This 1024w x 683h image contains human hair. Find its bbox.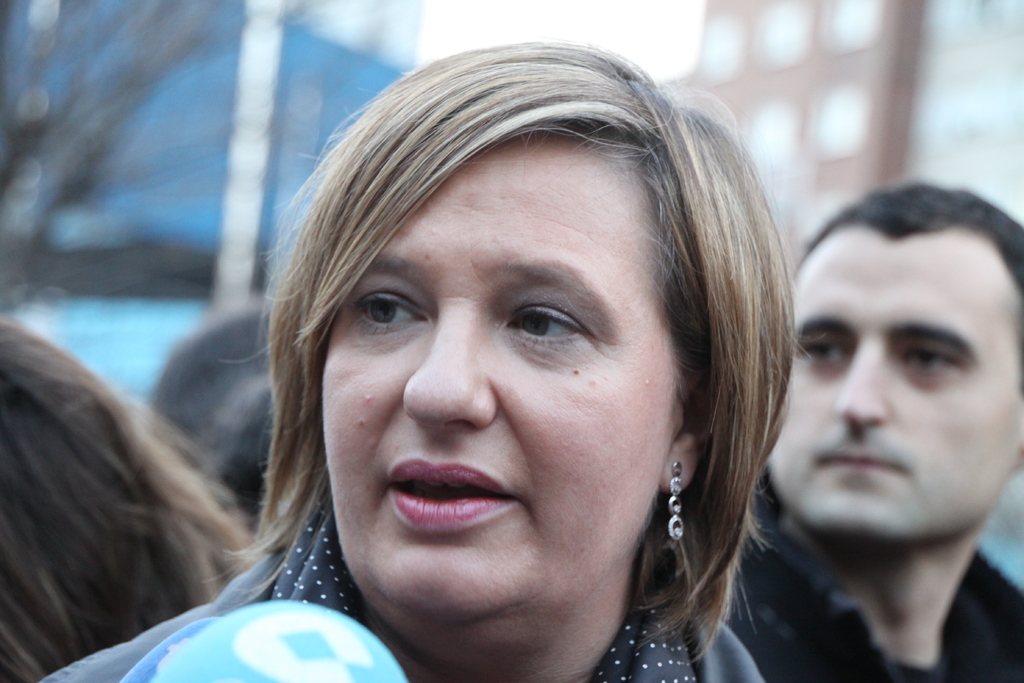
(0,315,253,682).
